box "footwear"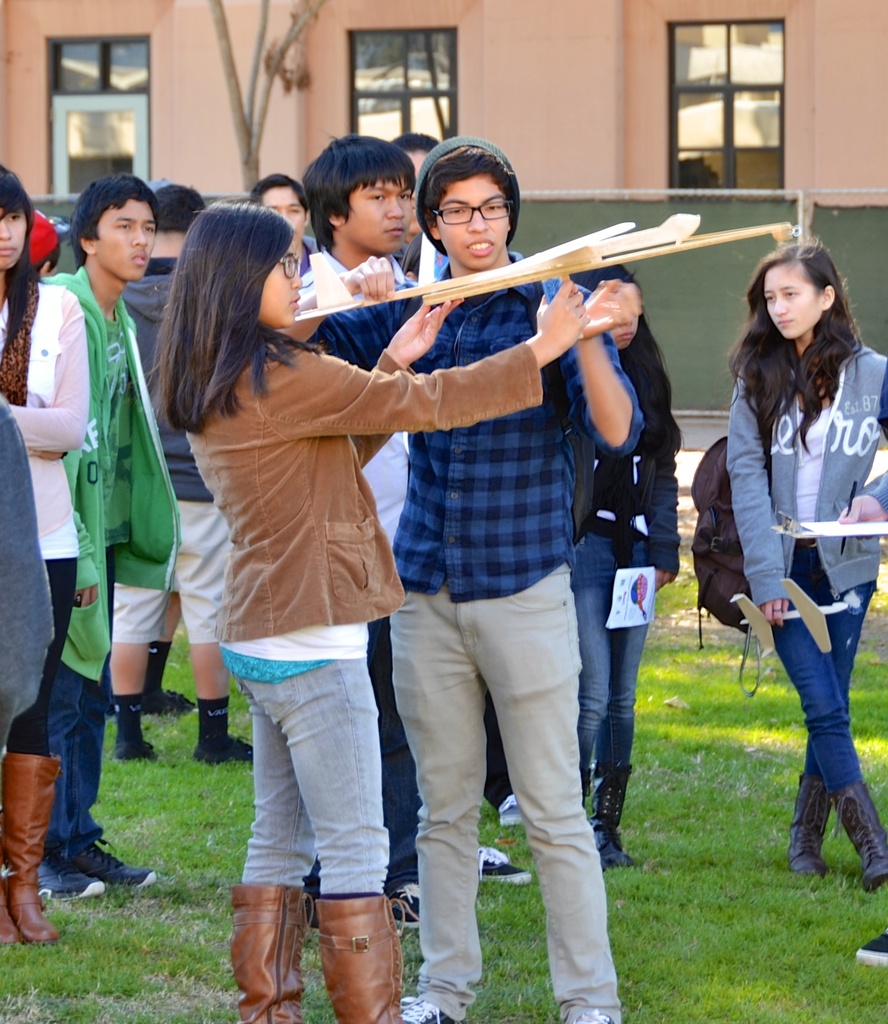
box(570, 1016, 615, 1023)
